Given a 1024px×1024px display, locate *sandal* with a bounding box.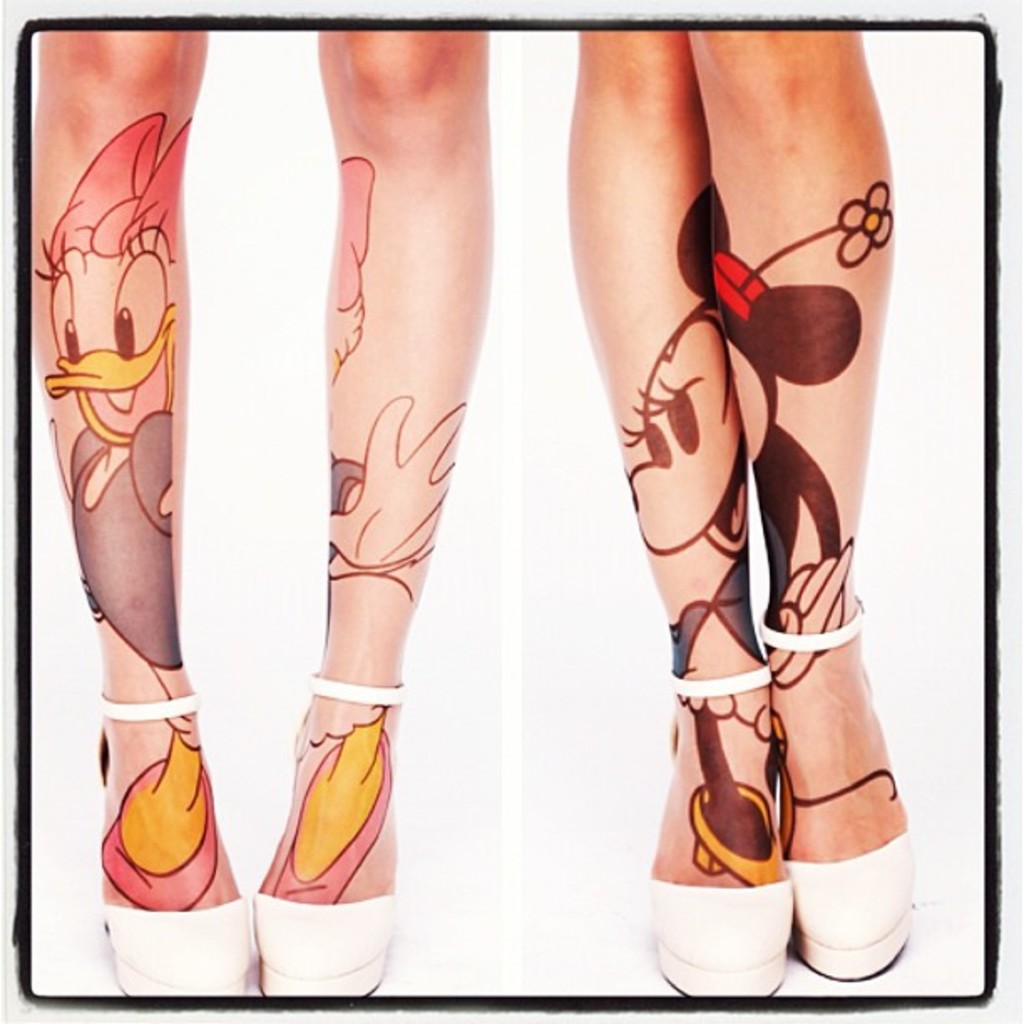
Located: left=97, top=699, right=249, bottom=999.
